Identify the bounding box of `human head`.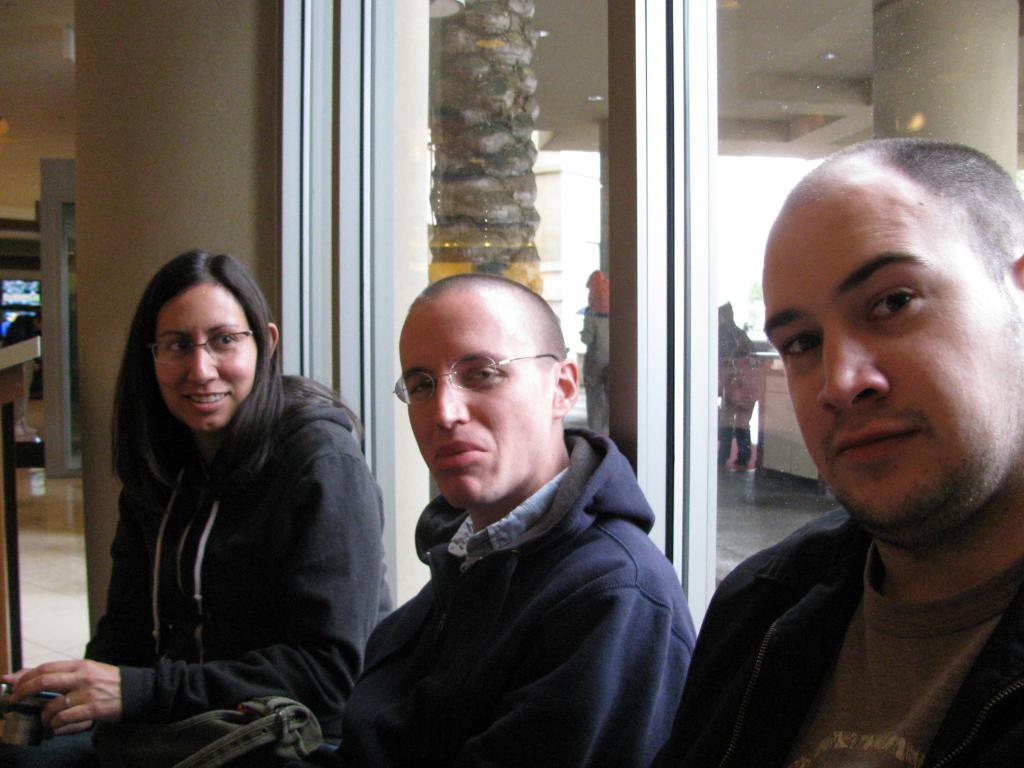
{"left": 396, "top": 276, "right": 579, "bottom": 509}.
